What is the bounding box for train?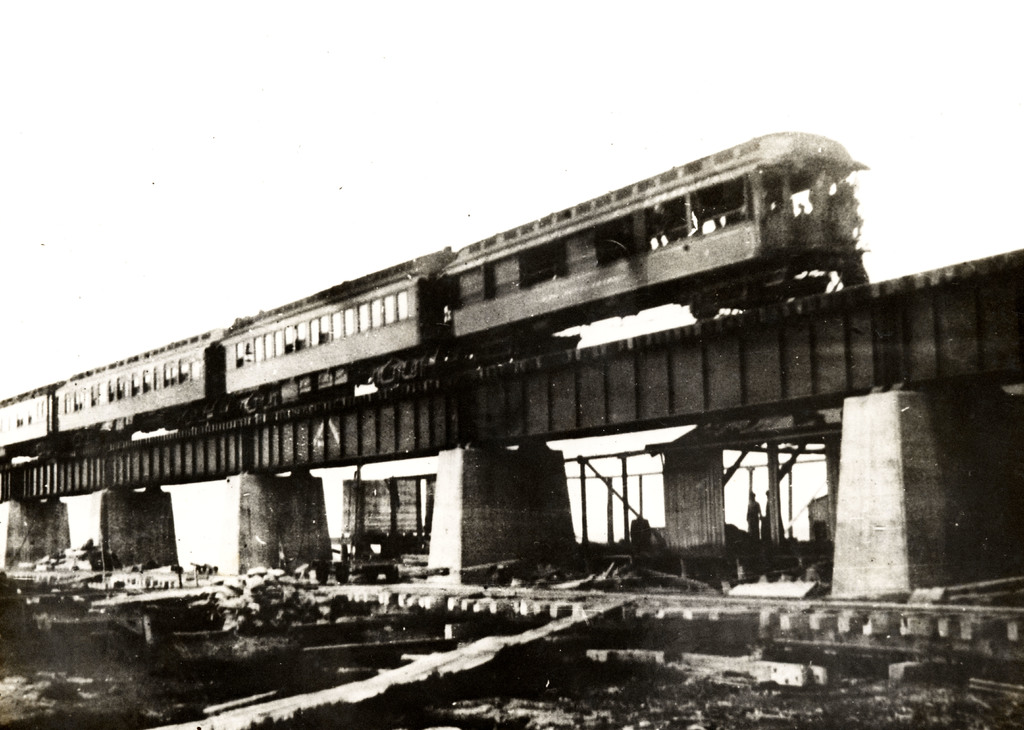
region(0, 127, 868, 469).
